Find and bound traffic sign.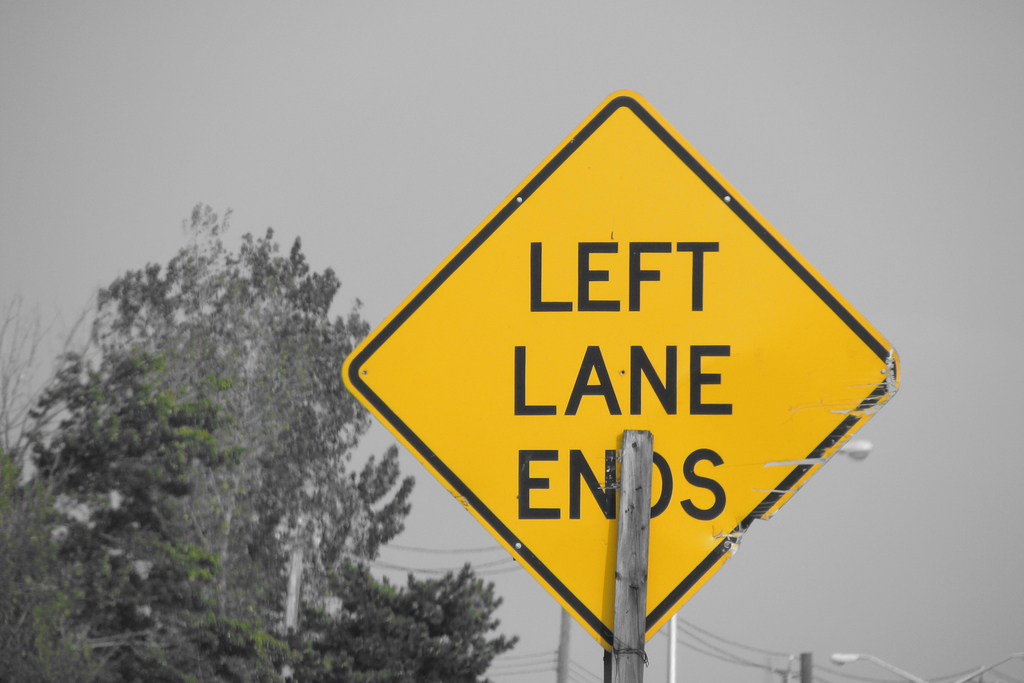
Bound: [343, 92, 899, 653].
